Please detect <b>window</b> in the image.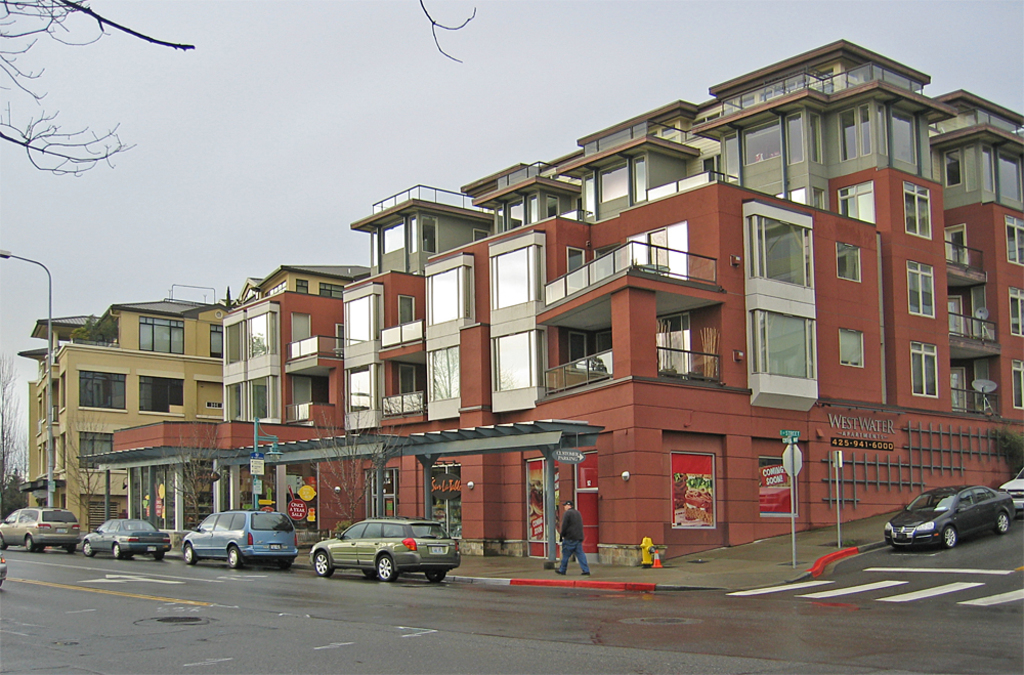
x1=1012, y1=290, x2=1023, y2=335.
